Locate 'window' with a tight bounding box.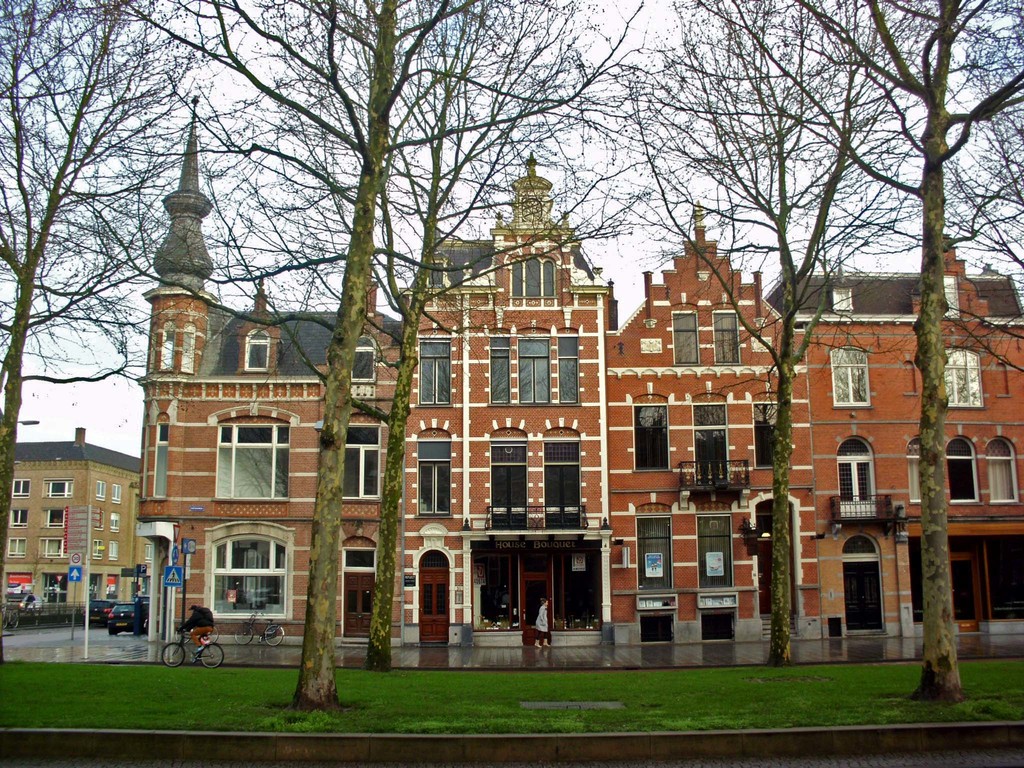
[38,480,76,496].
